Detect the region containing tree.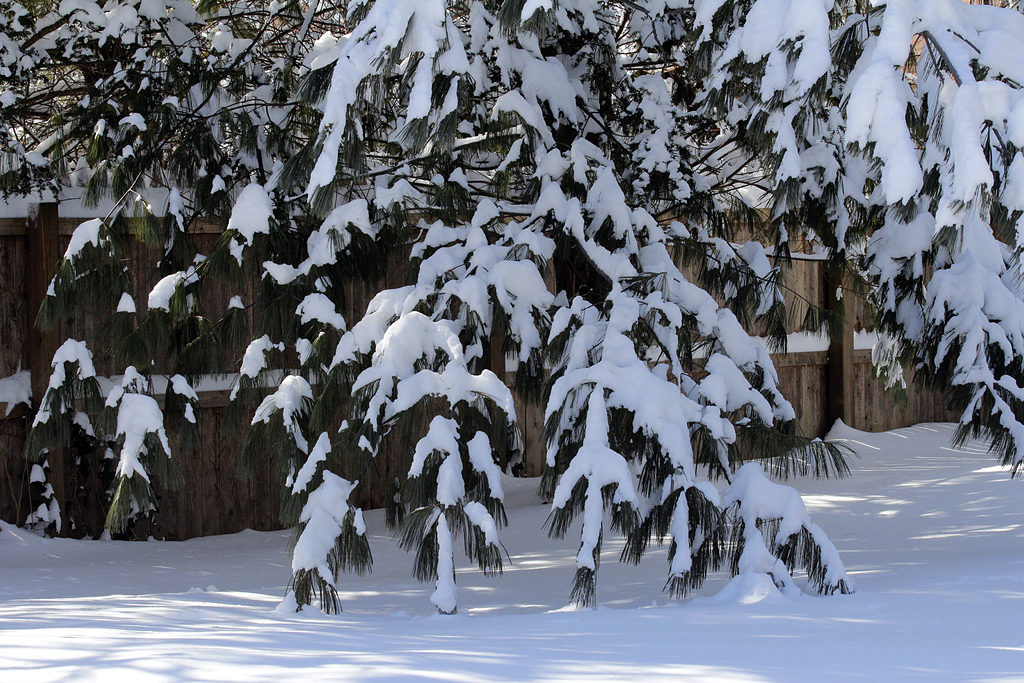
{"x1": 2, "y1": 0, "x2": 1023, "y2": 613}.
